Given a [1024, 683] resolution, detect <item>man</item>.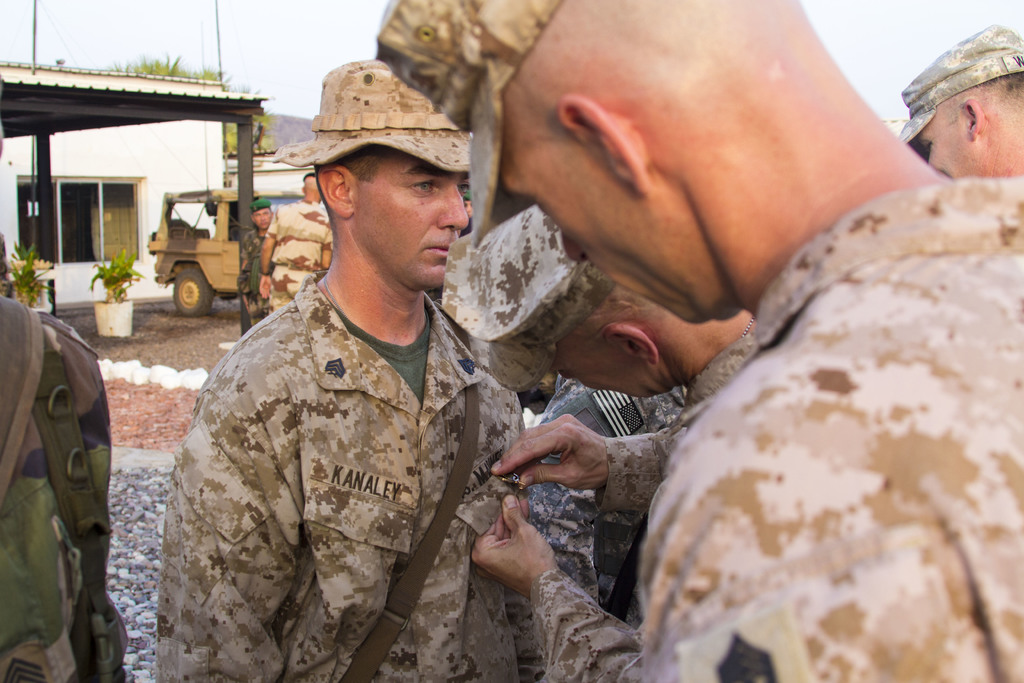
(257, 156, 334, 313).
